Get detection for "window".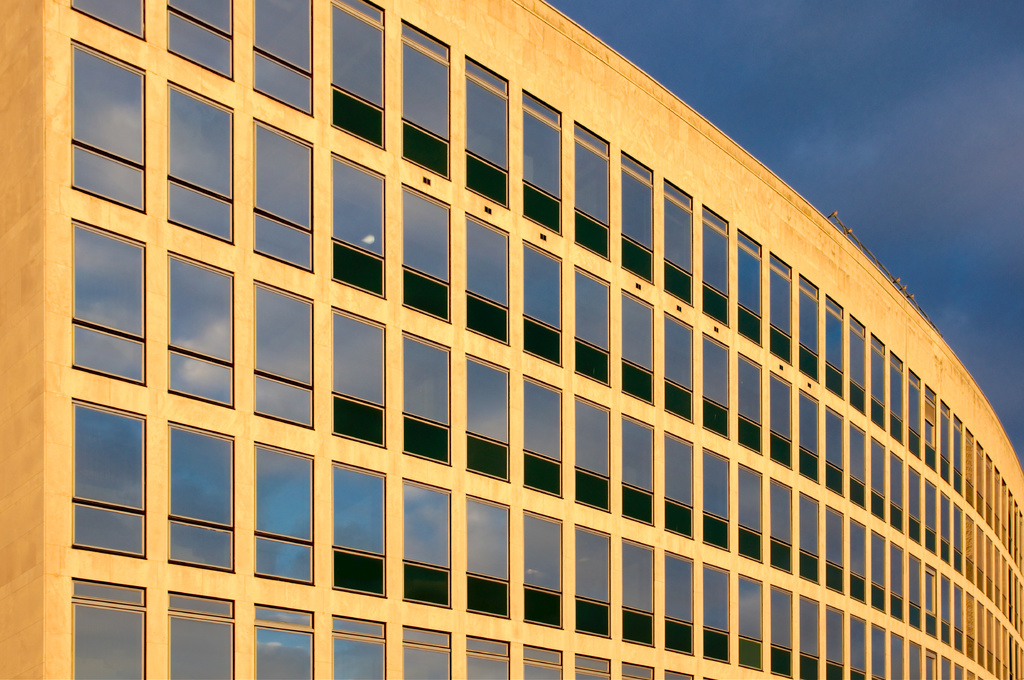
Detection: 467, 635, 510, 679.
